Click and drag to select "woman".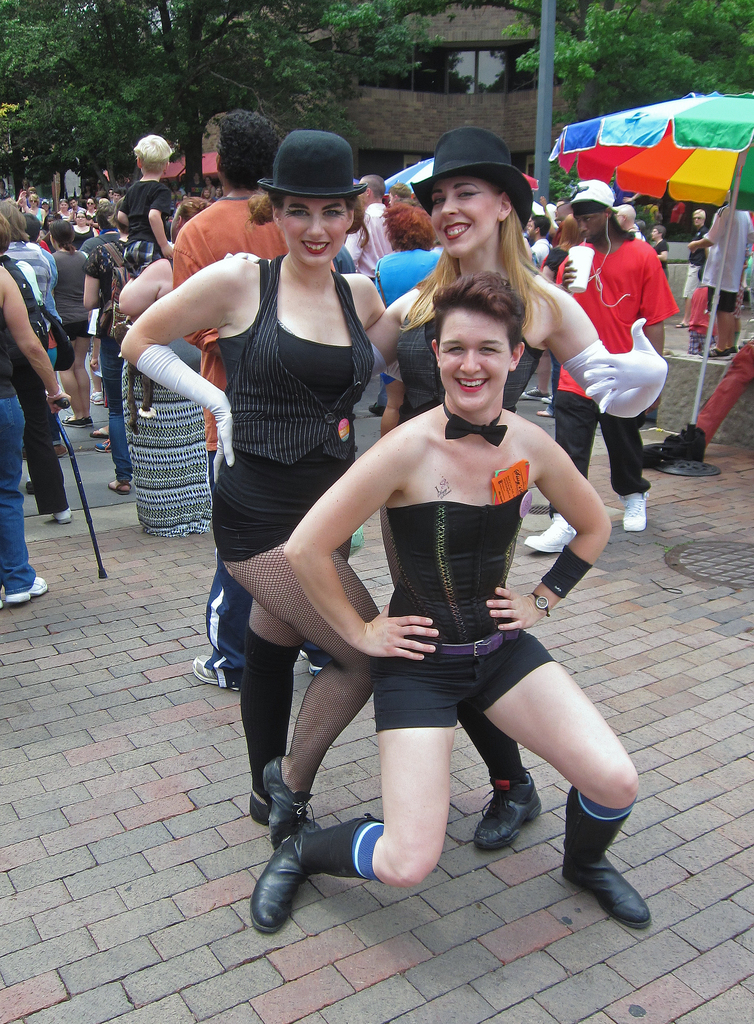
Selection: (50,218,94,429).
